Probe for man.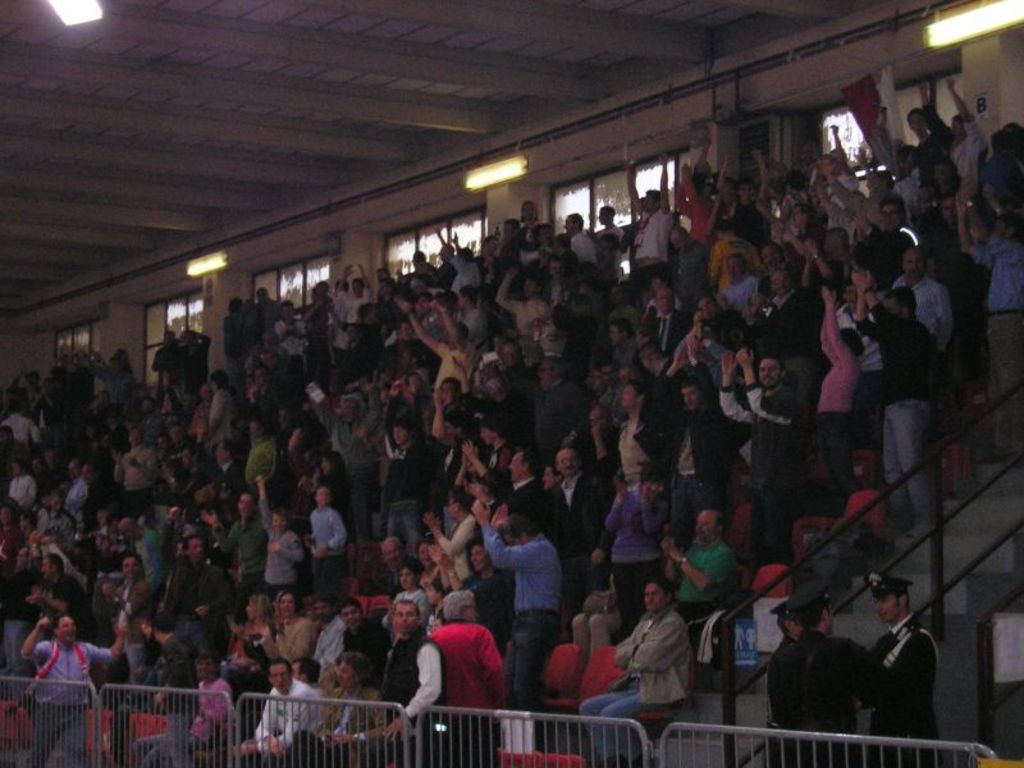
Probe result: box=[769, 595, 796, 767].
